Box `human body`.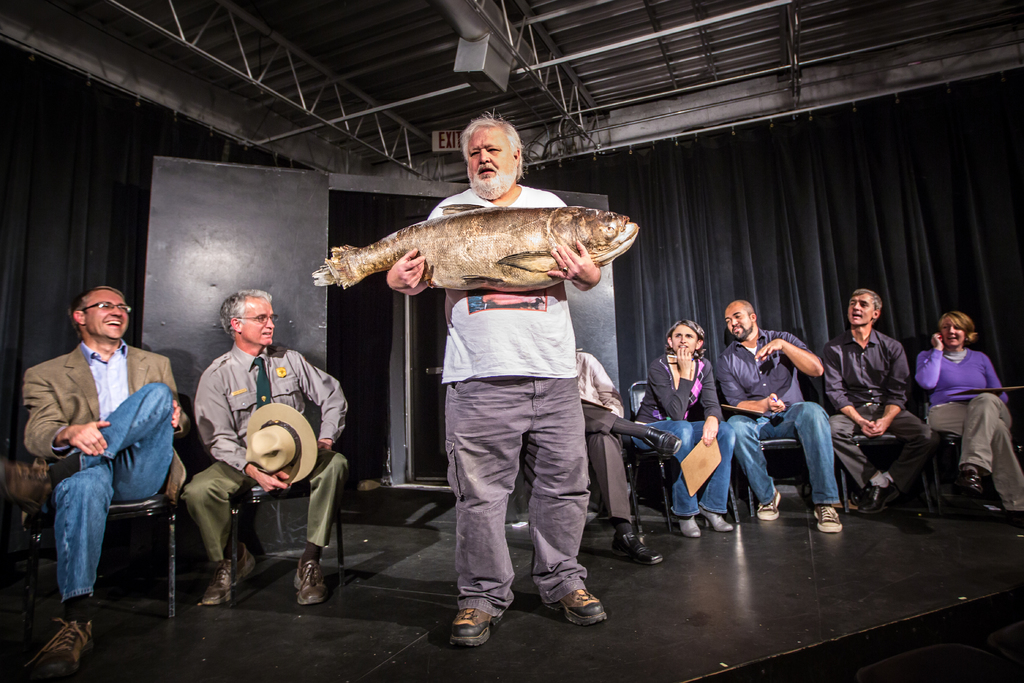
917:313:1023:513.
